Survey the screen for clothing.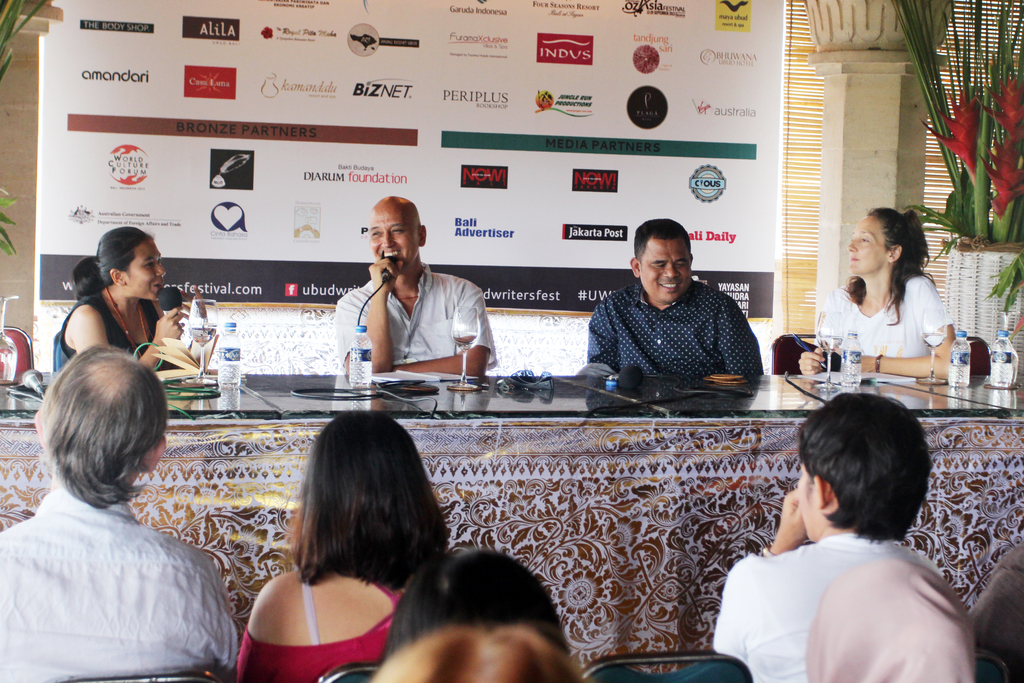
Survey found: select_region(713, 532, 974, 682).
